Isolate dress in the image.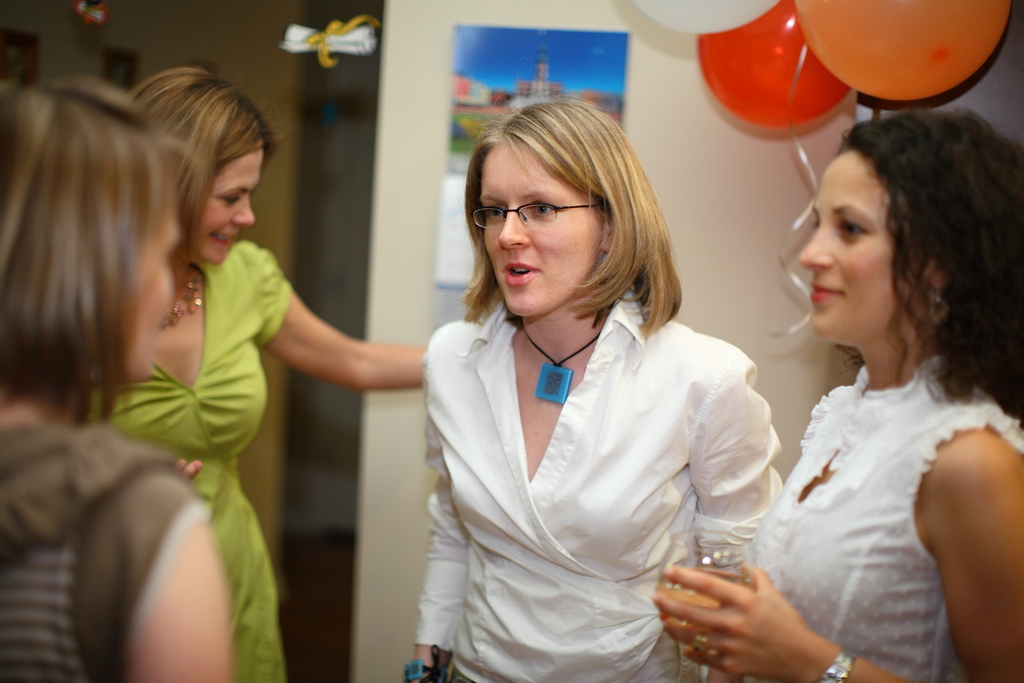
Isolated region: [left=71, top=236, right=292, bottom=682].
